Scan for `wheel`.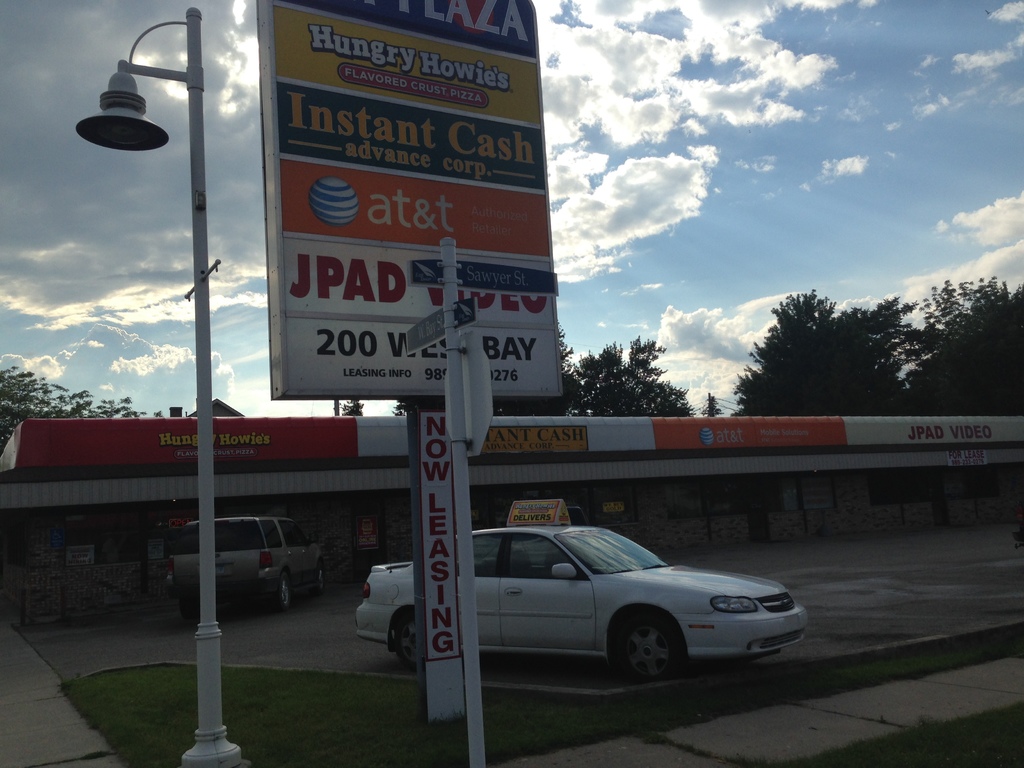
Scan result: <region>316, 561, 333, 589</region>.
